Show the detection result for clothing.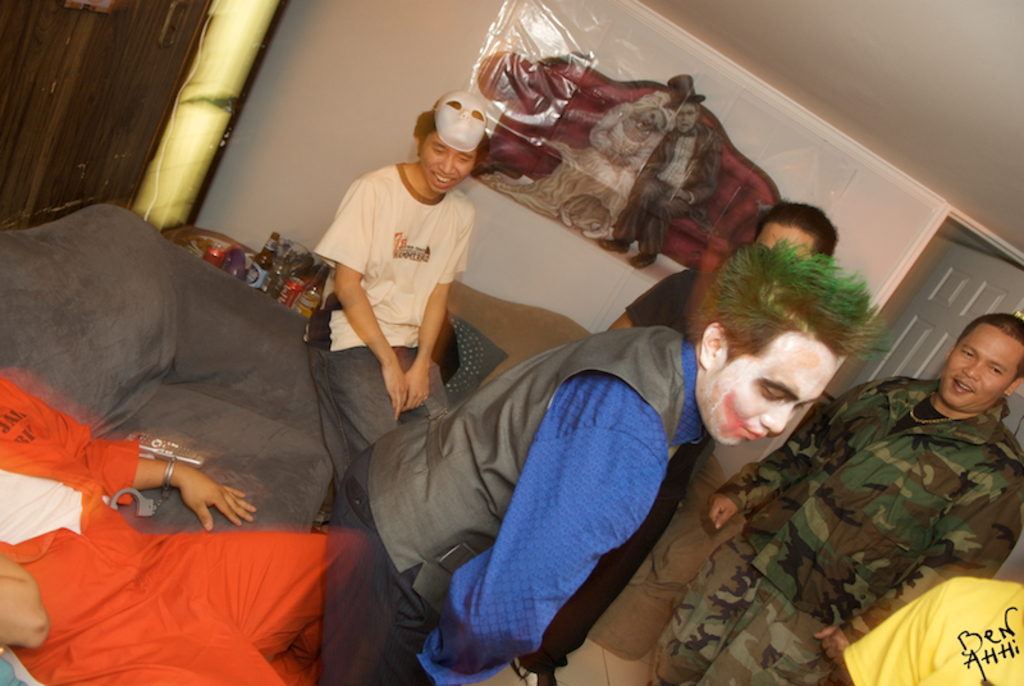
(left=339, top=331, right=707, bottom=685).
